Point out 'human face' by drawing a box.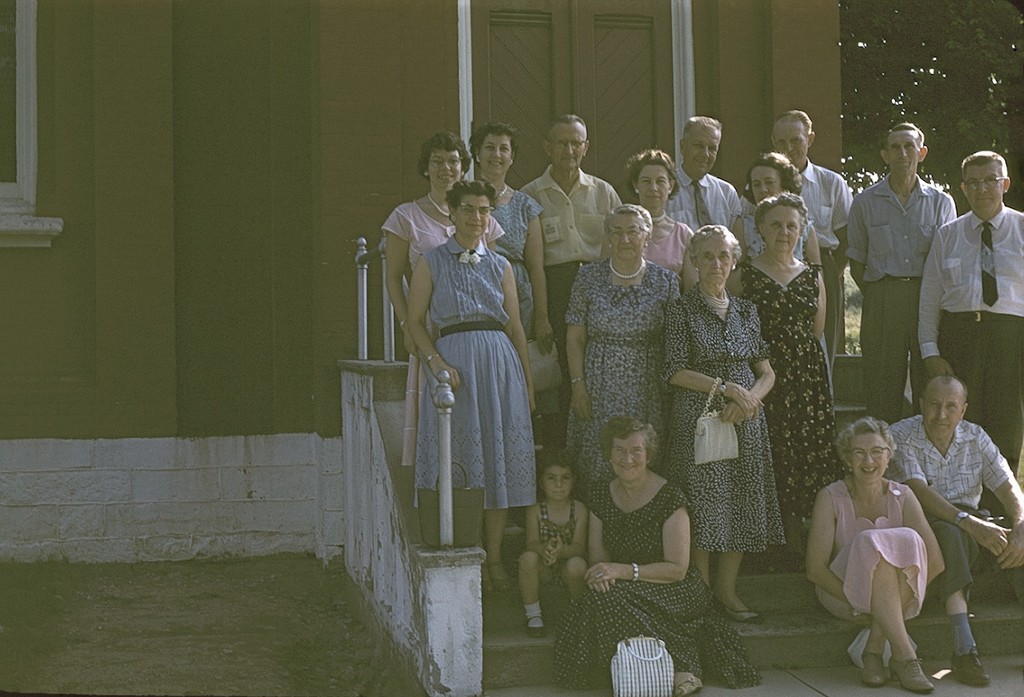
x1=849 y1=434 x2=888 y2=484.
